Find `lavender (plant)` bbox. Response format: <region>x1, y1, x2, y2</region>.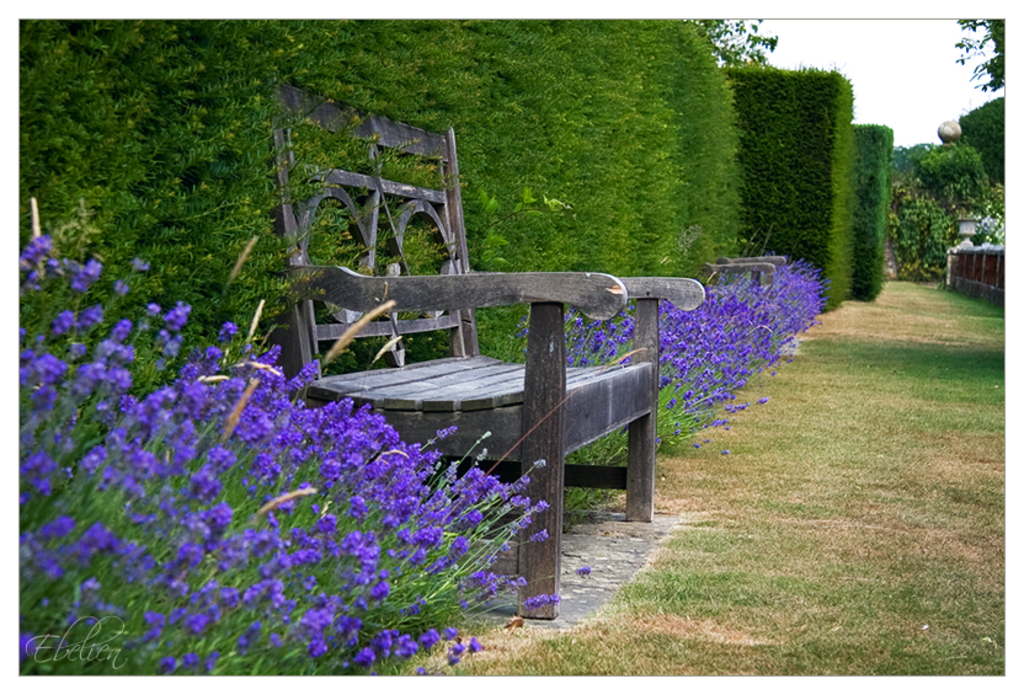
<region>518, 305, 631, 367</region>.
